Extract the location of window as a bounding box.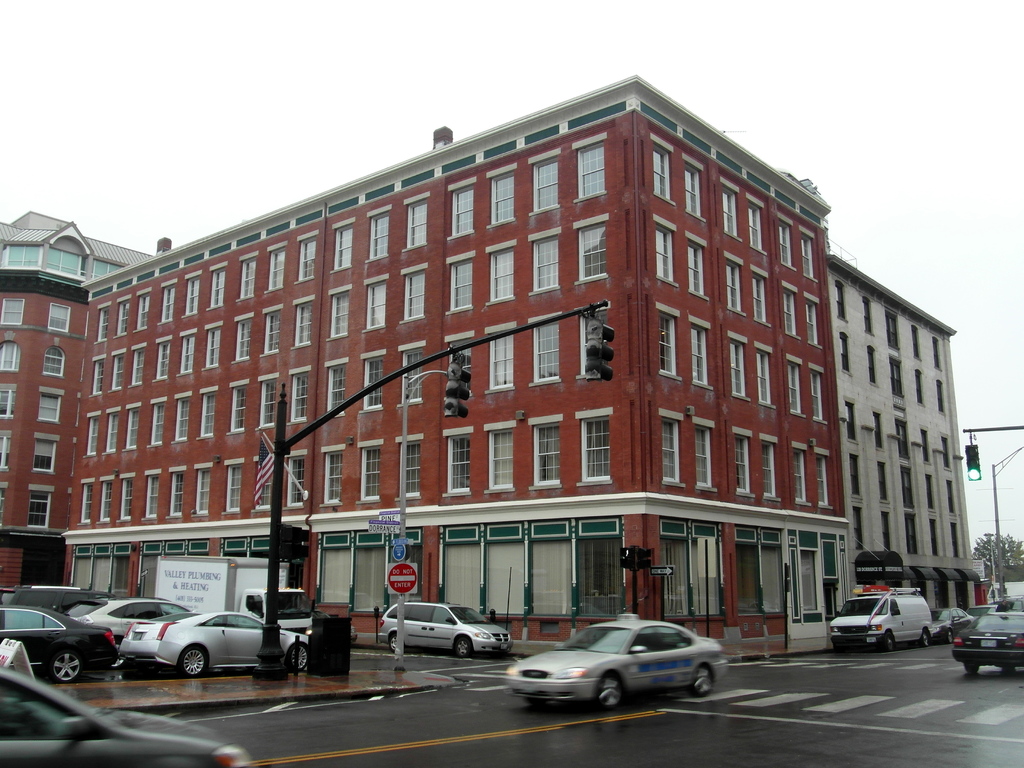
[left=799, top=233, right=815, bottom=279].
